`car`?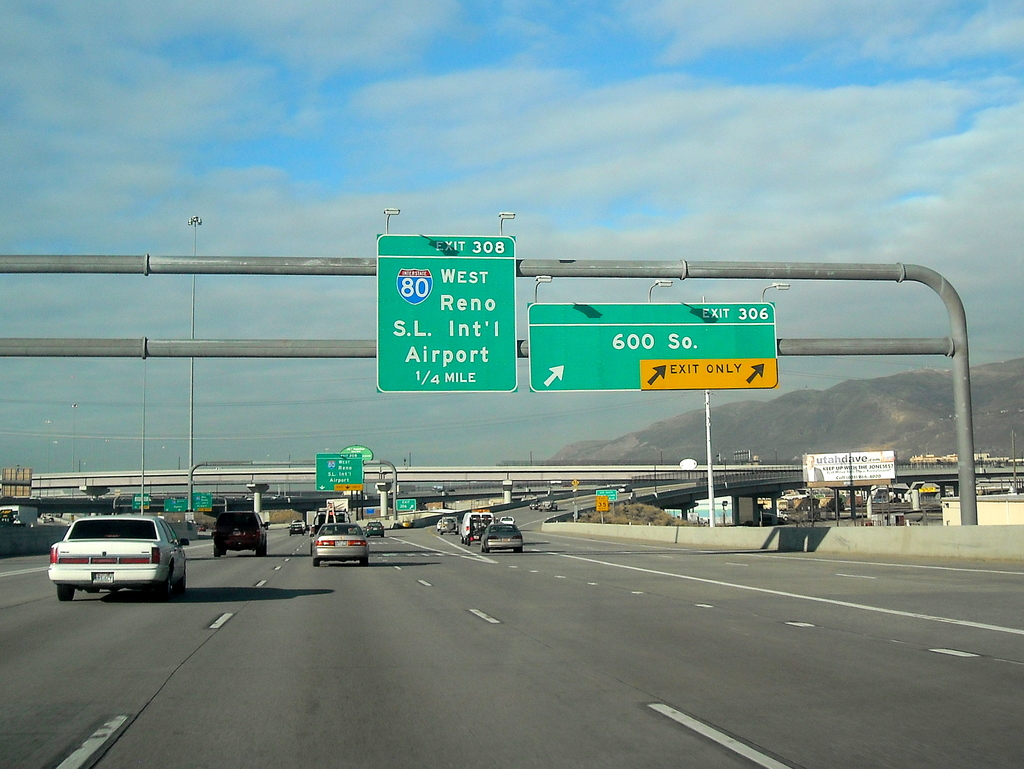
529, 498, 540, 508
